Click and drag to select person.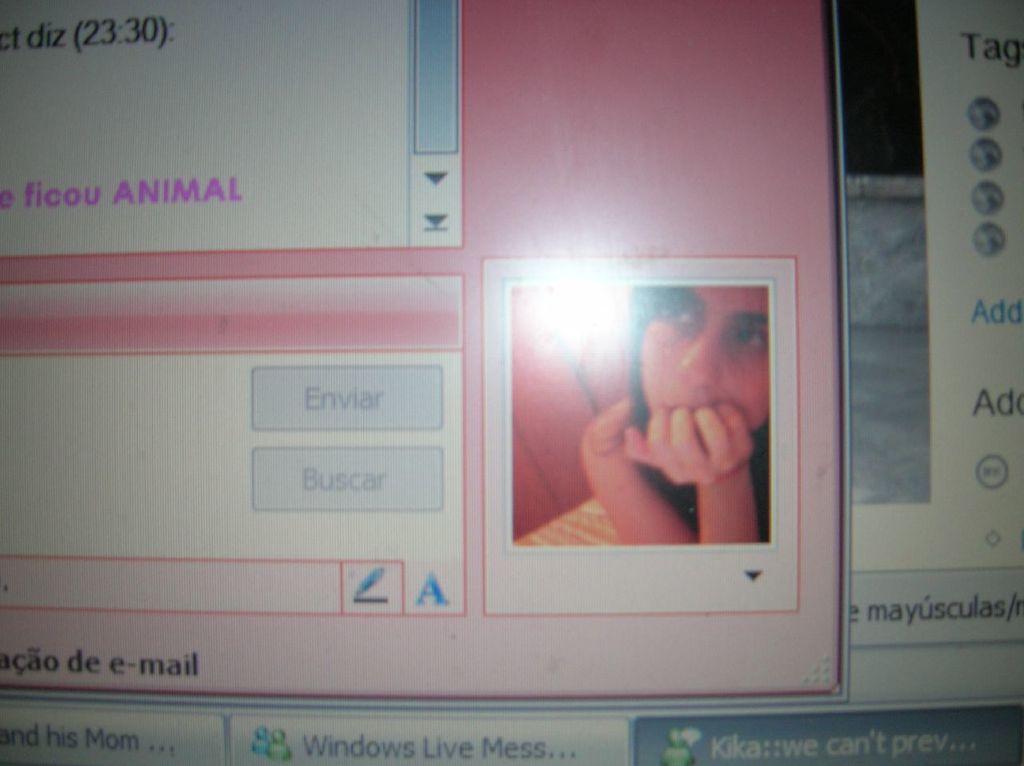
Selection: pyautogui.locateOnScreen(514, 278, 767, 548).
